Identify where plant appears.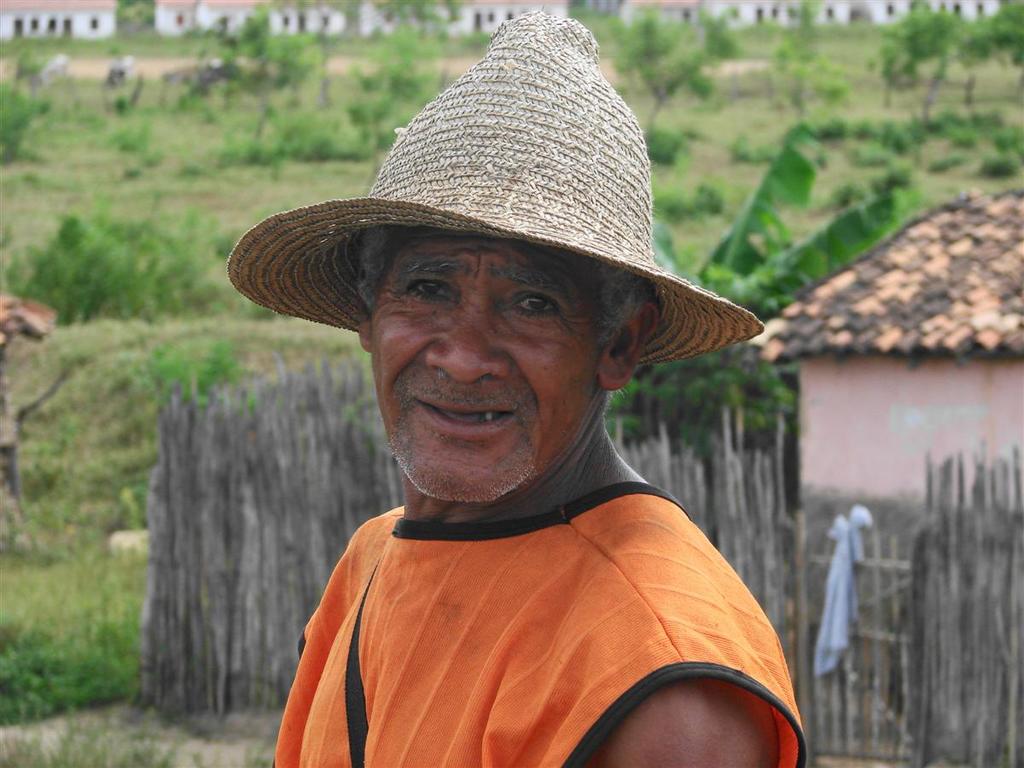
Appears at box=[927, 151, 969, 177].
